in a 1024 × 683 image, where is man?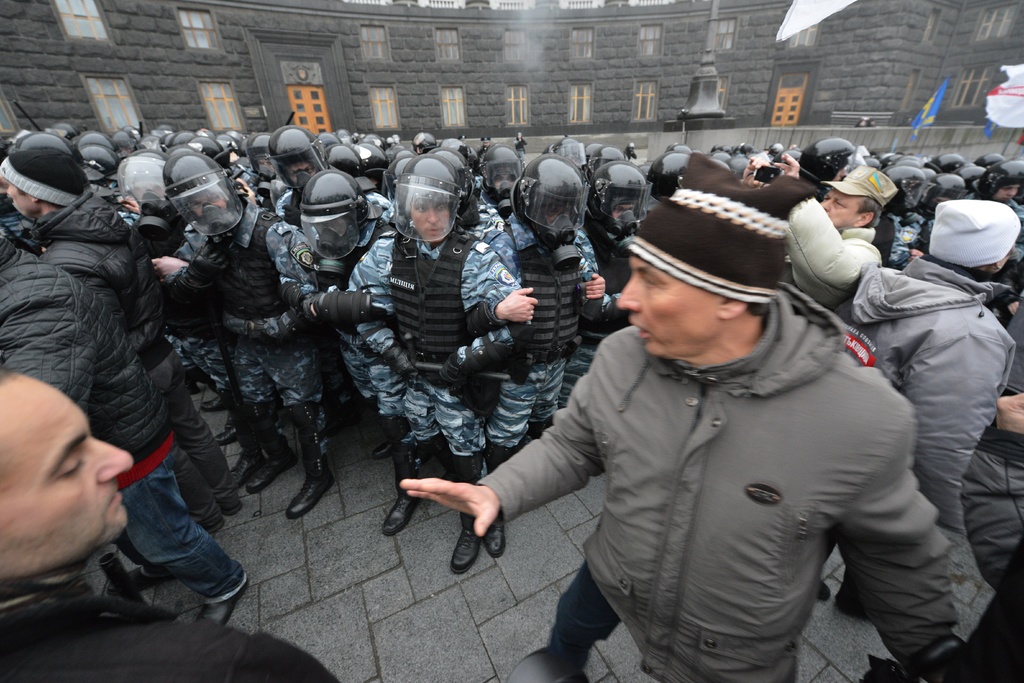
(x1=739, y1=150, x2=897, y2=313).
